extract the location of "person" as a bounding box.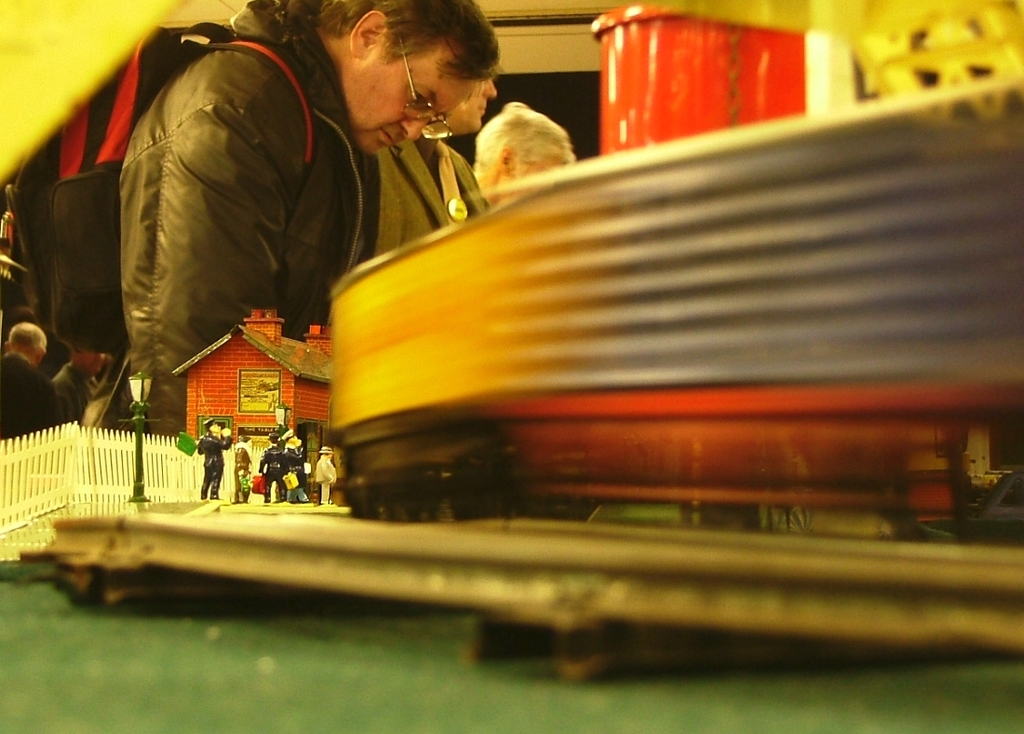
x1=0 y1=321 x2=61 y2=433.
